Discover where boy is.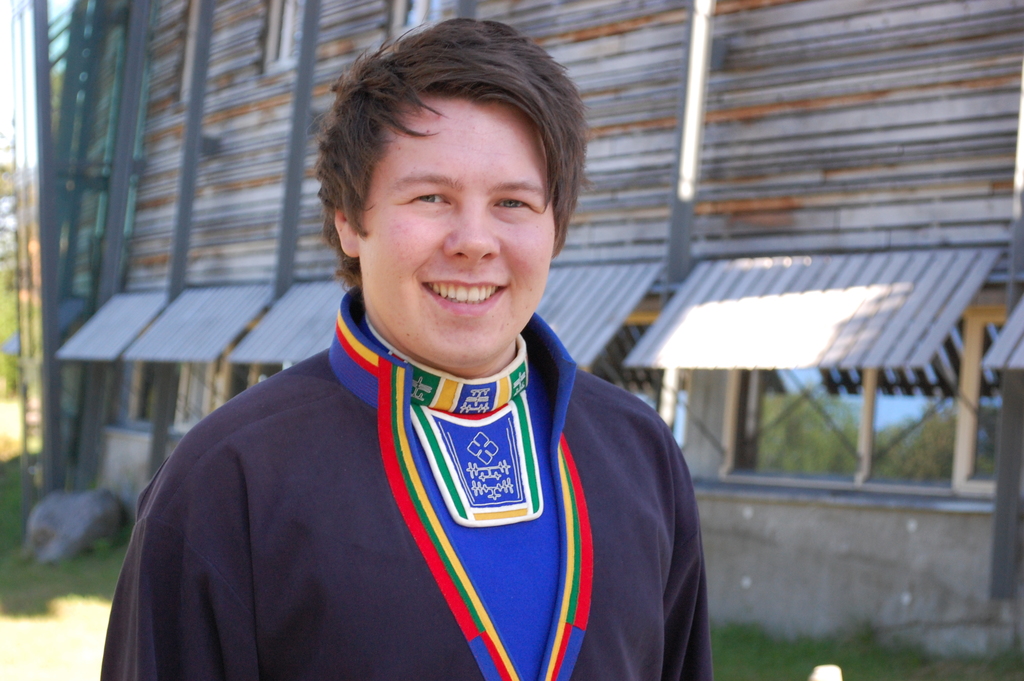
Discovered at detection(141, 33, 702, 680).
